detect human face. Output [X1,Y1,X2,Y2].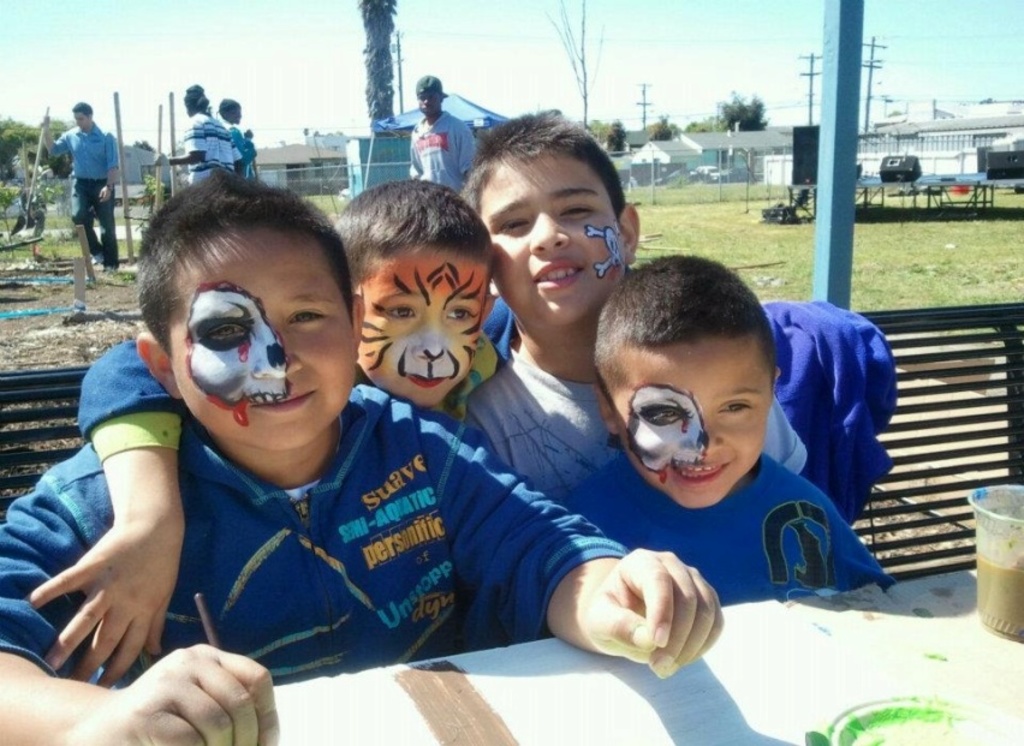
[609,336,769,511].
